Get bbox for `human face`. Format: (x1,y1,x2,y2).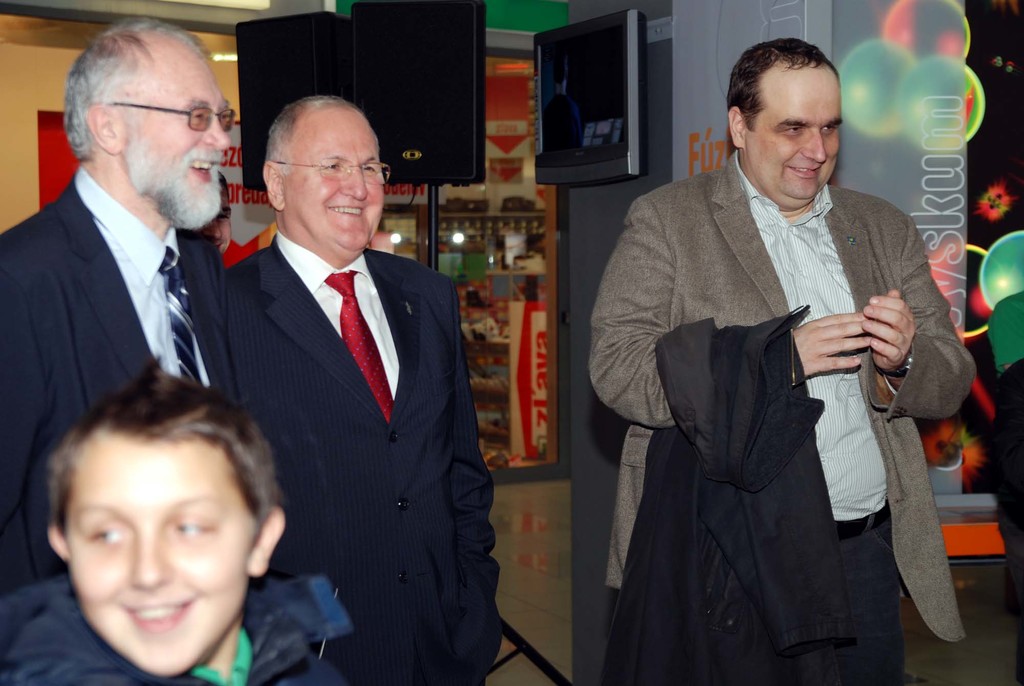
(115,39,232,204).
